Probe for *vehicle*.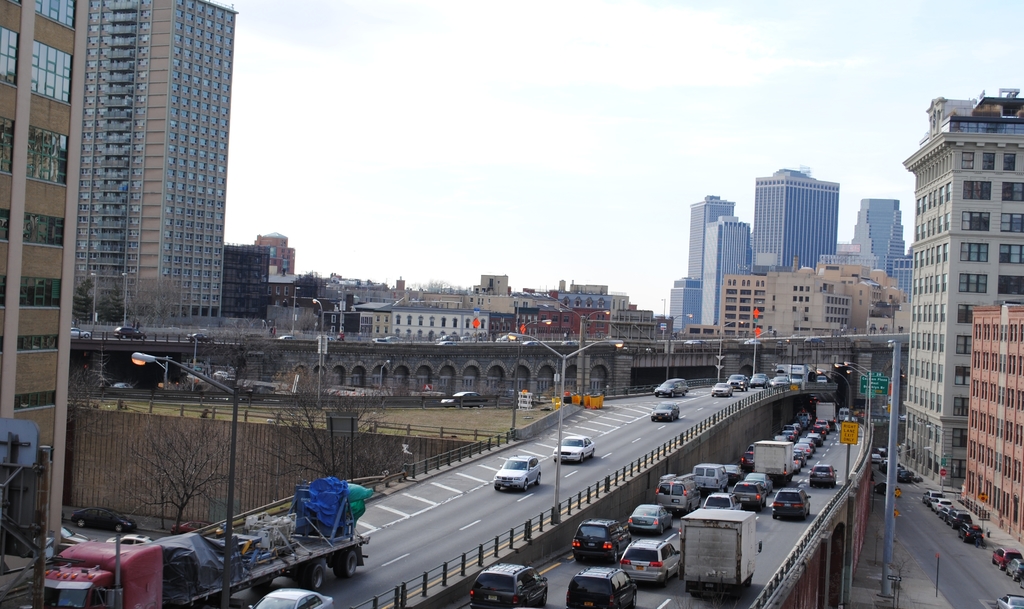
Probe result: box=[698, 491, 748, 515].
